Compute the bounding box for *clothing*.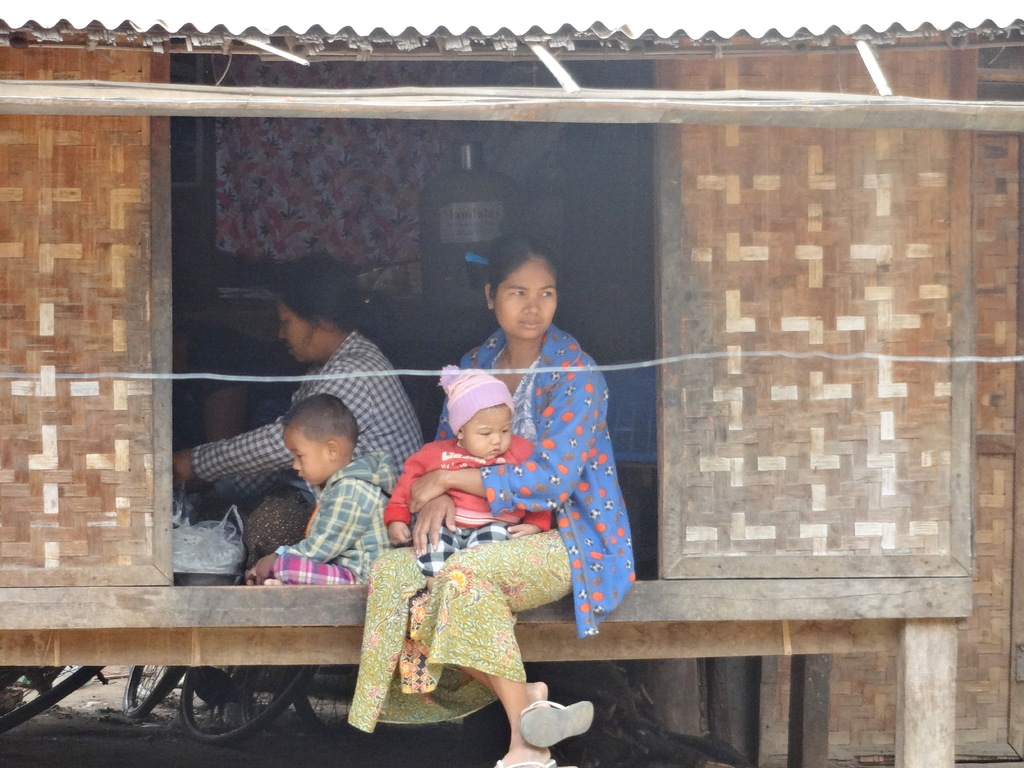
(273,453,396,587).
